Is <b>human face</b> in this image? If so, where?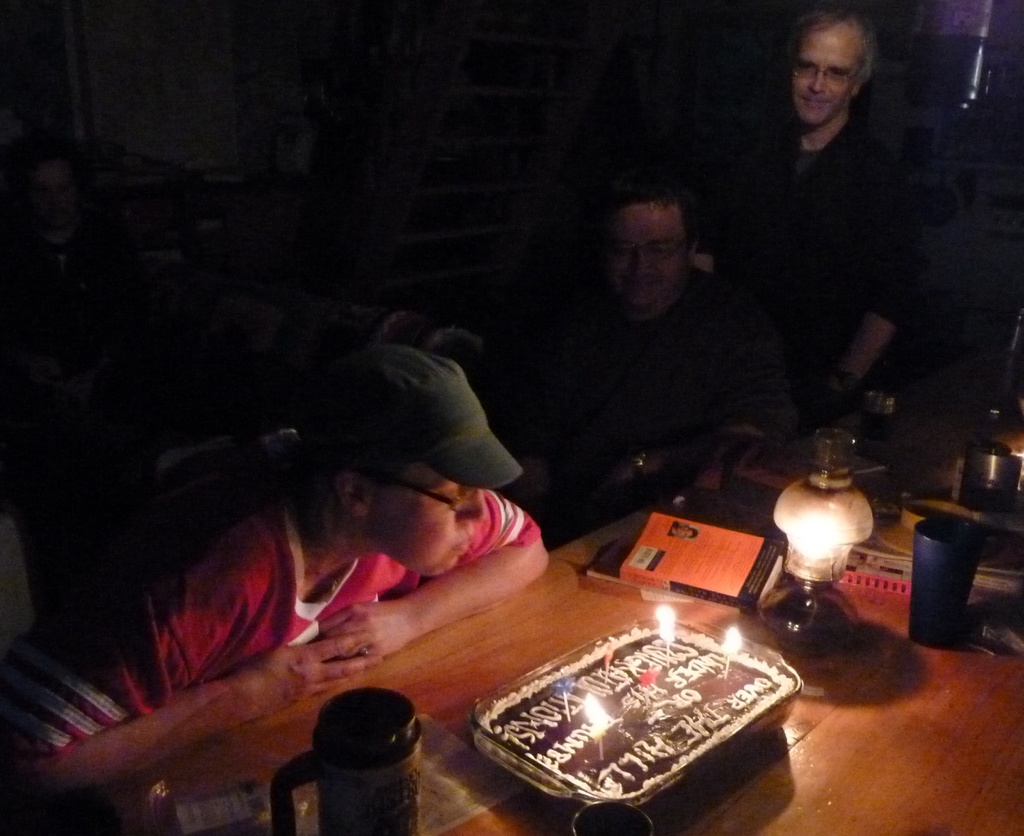
Yes, at (x1=791, y1=23, x2=857, y2=129).
